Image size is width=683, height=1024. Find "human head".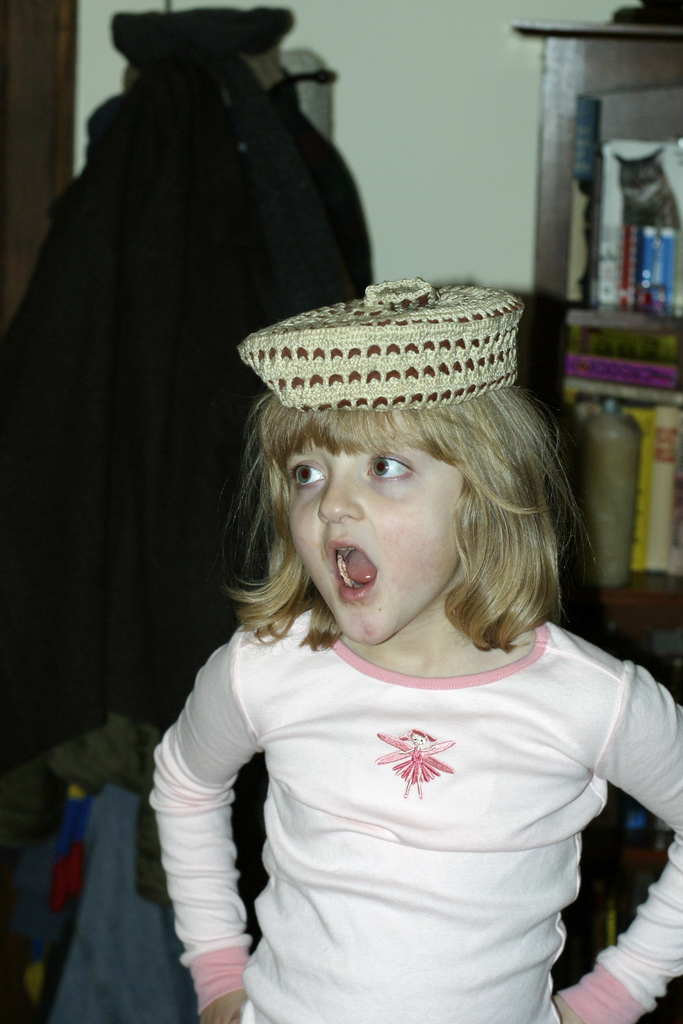
(193,296,579,655).
